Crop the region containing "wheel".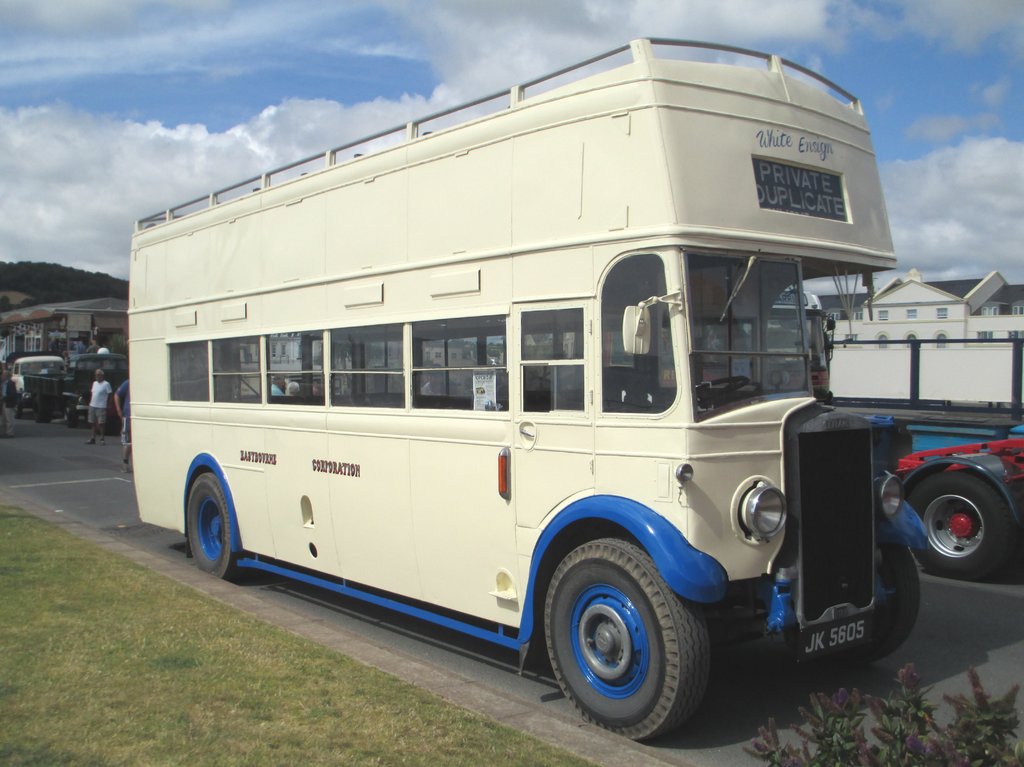
Crop region: x1=688 y1=370 x2=747 y2=403.
